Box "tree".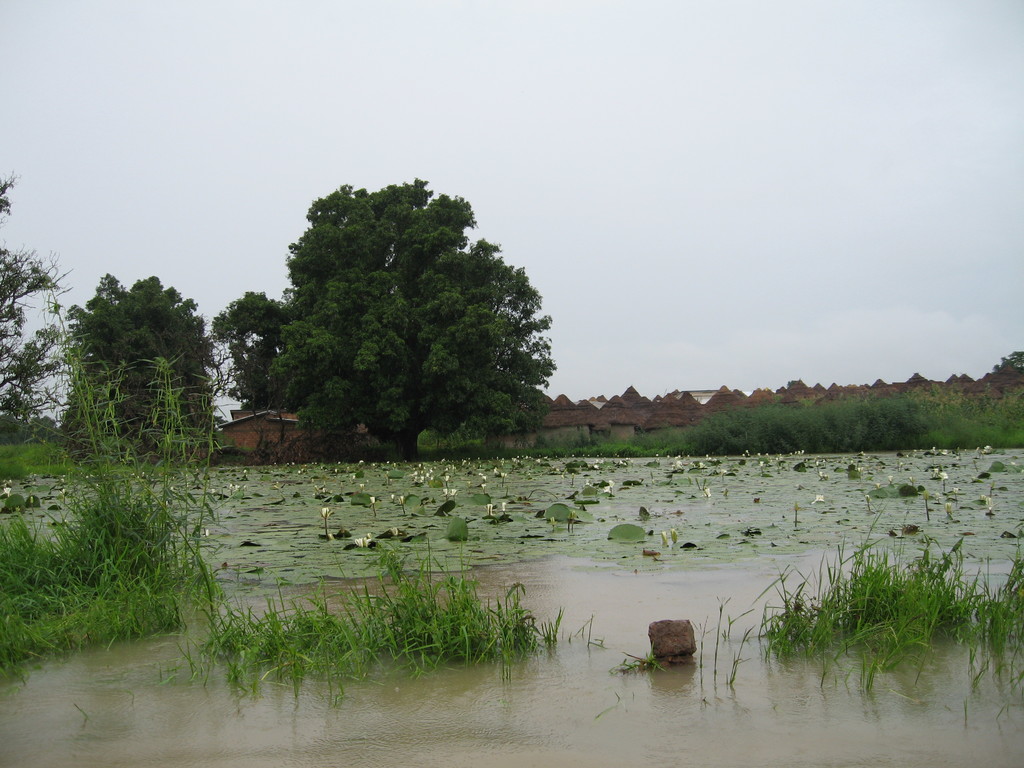
<bbox>57, 278, 227, 471</bbox>.
